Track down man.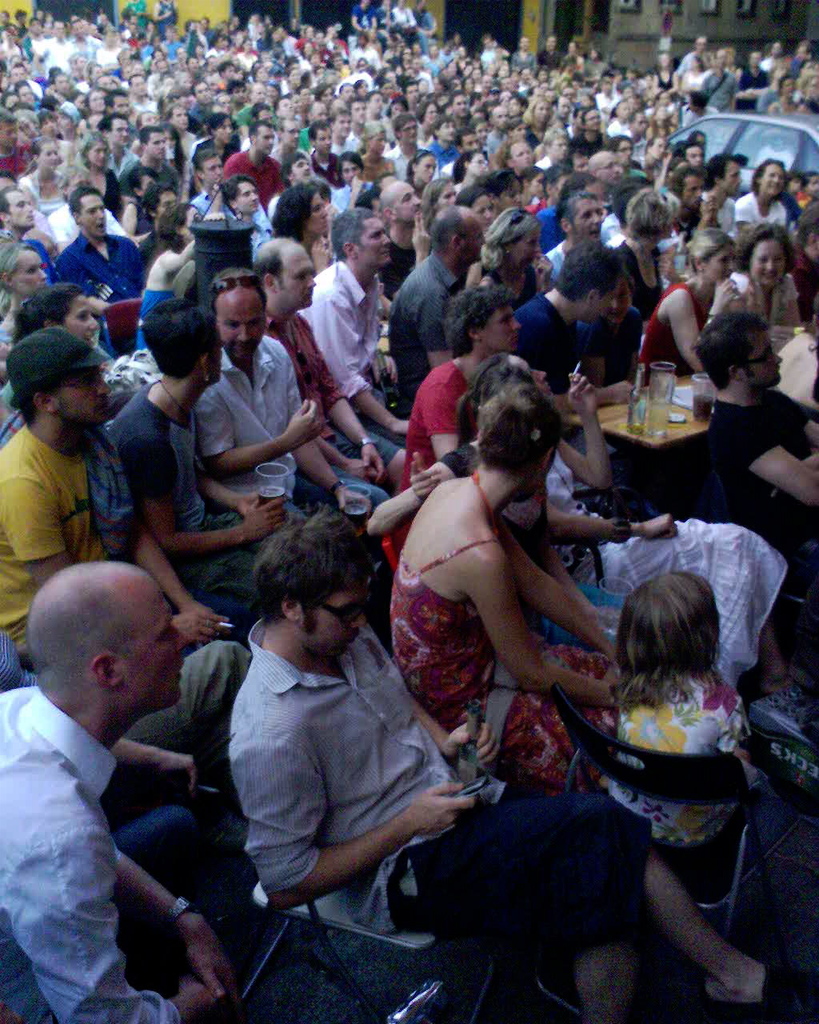
Tracked to <box>349,32,381,70</box>.
